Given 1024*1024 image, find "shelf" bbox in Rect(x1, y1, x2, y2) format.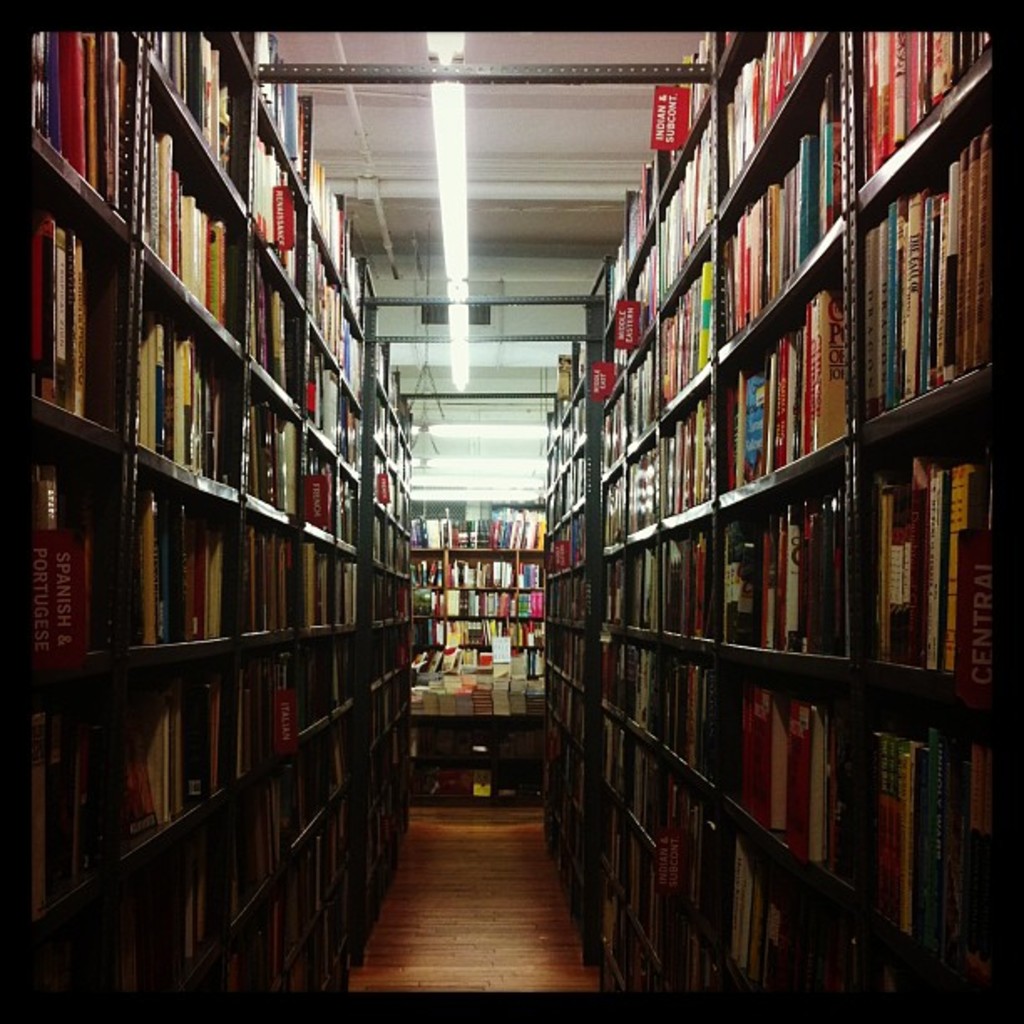
Rect(554, 23, 1009, 1022).
